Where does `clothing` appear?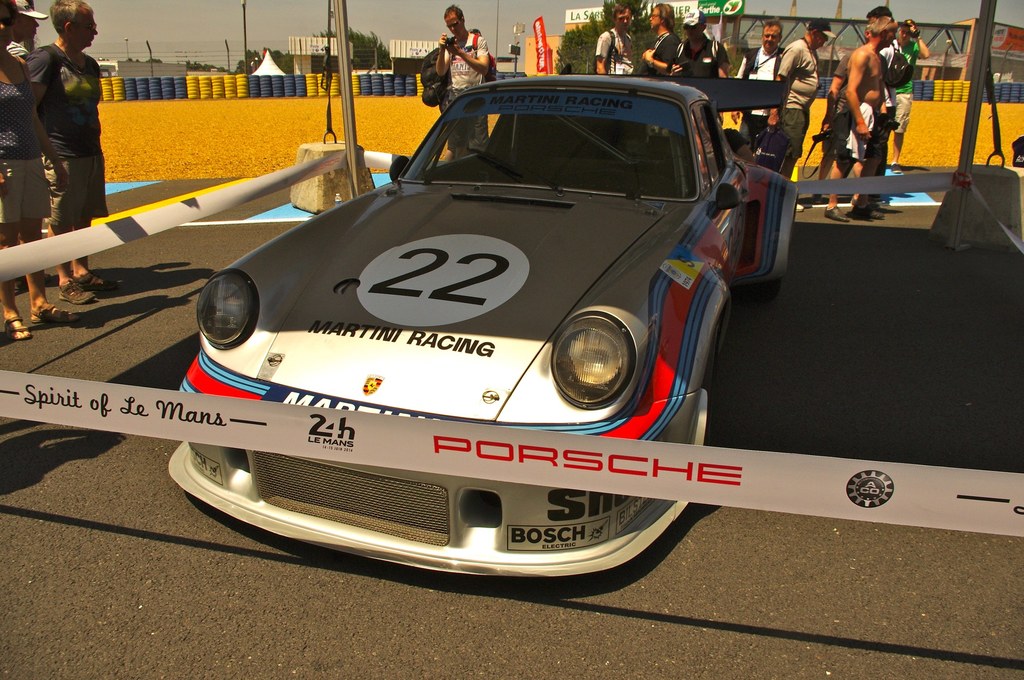
Appears at <box>825,109,855,170</box>.
